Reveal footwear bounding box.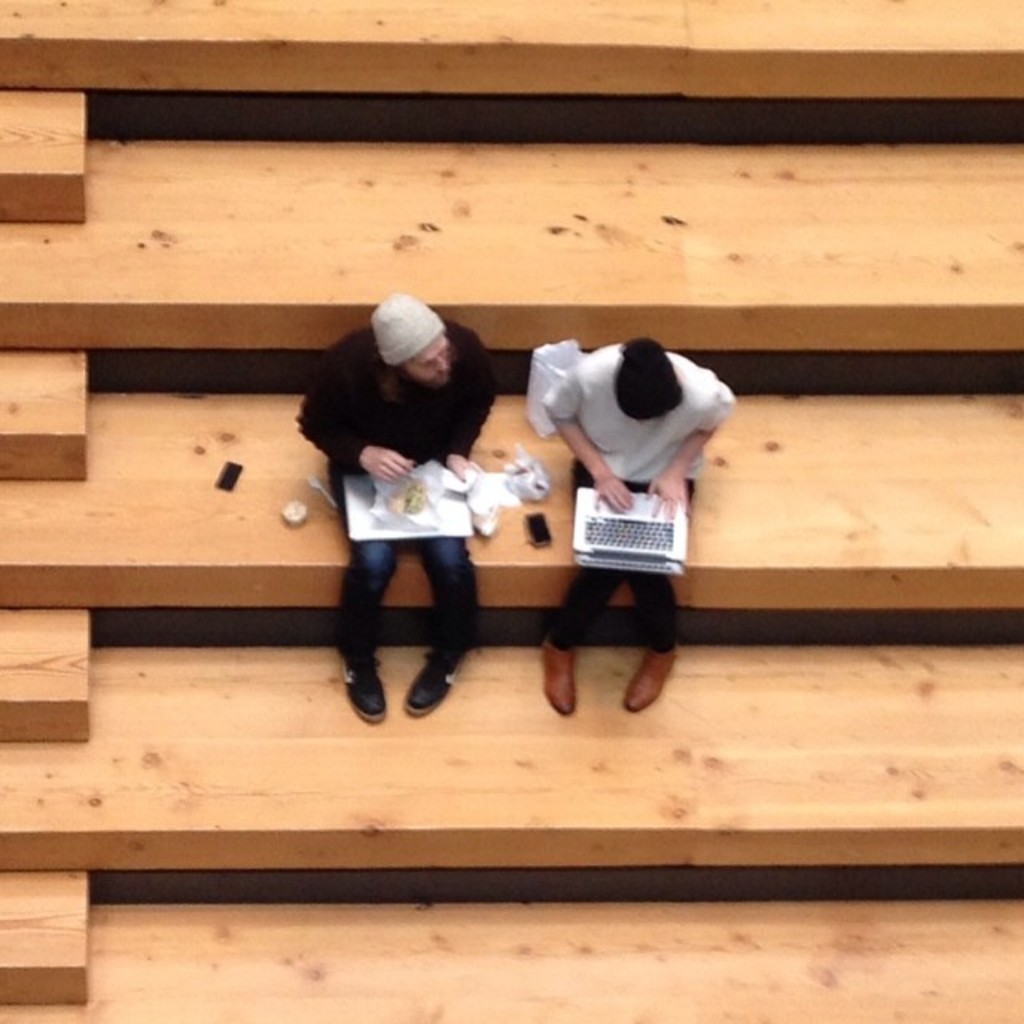
Revealed: locate(403, 656, 462, 715).
